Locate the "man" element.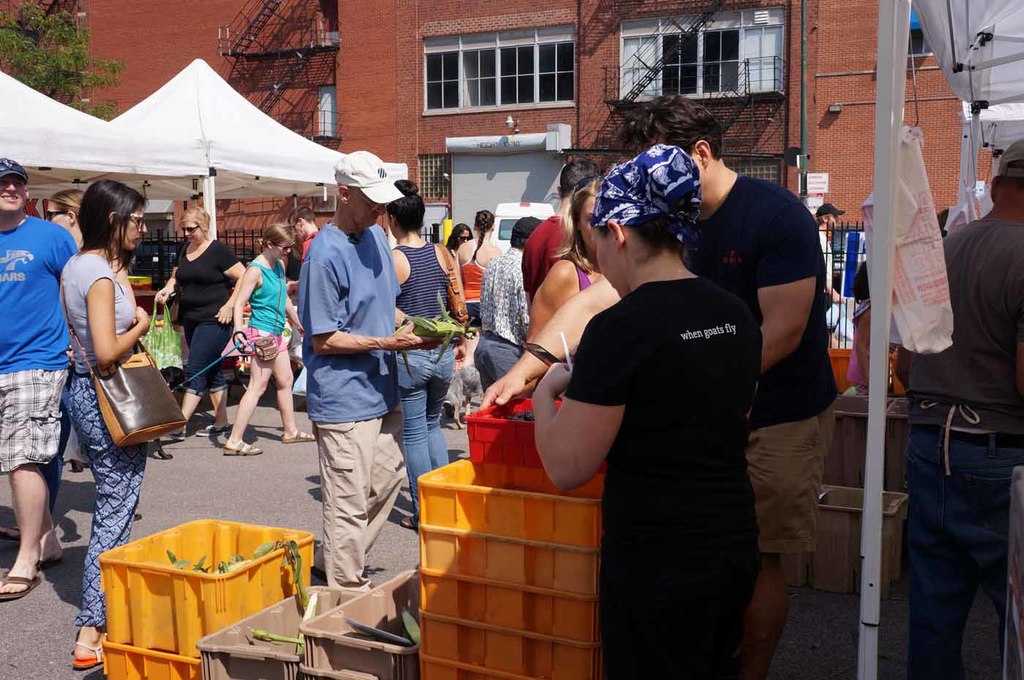
Element bbox: l=523, t=155, r=598, b=308.
